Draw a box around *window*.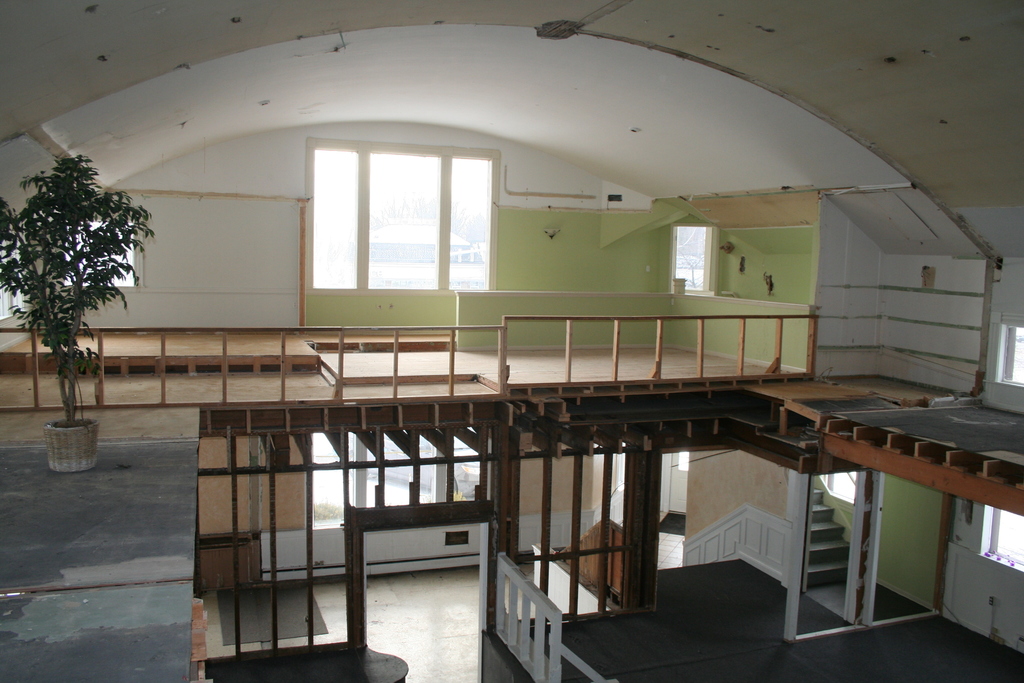
pyautogui.locateOnScreen(674, 219, 719, 293).
